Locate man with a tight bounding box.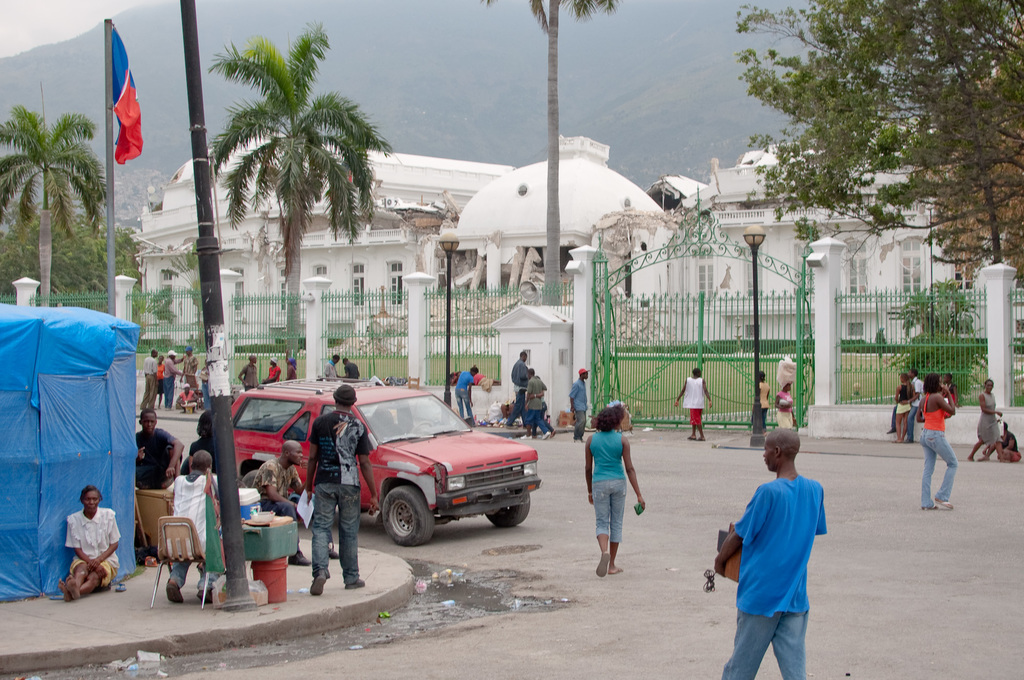
region(673, 366, 710, 440).
